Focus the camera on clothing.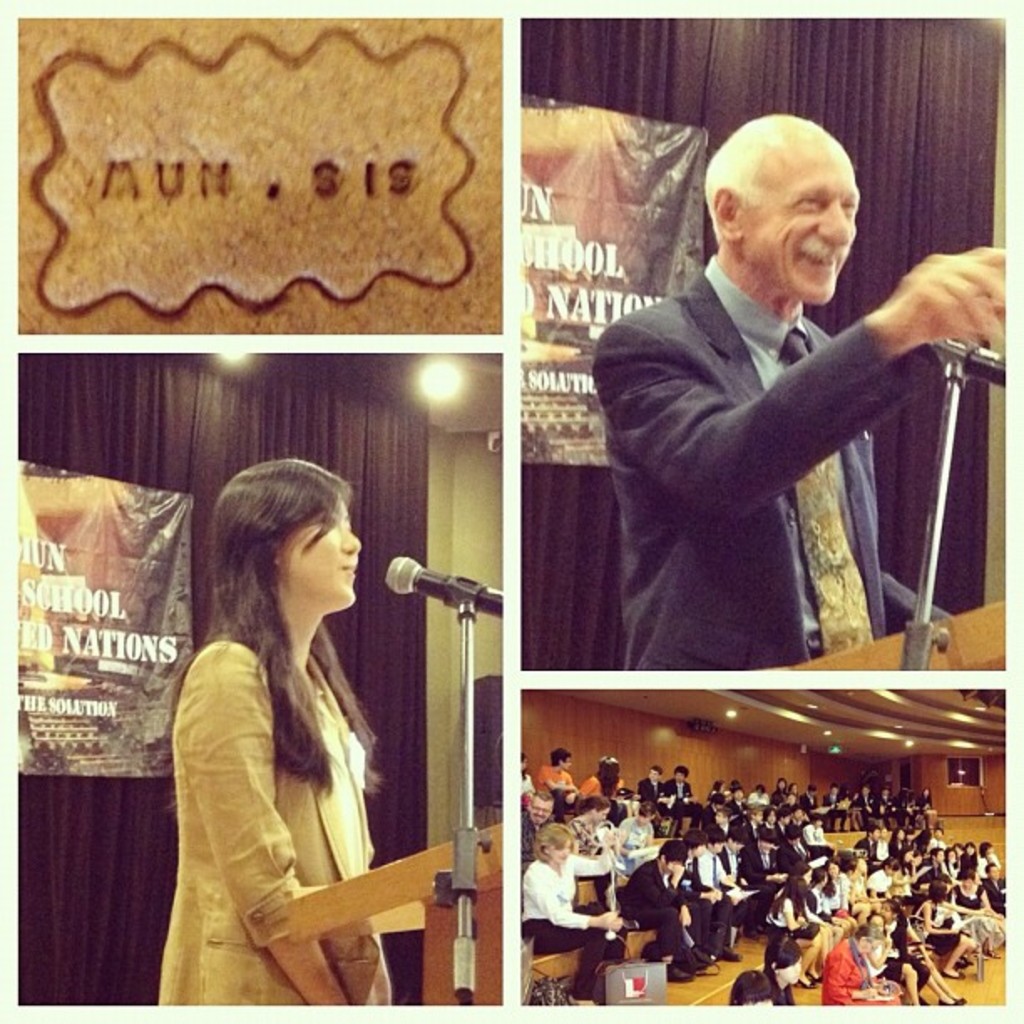
Focus region: Rect(584, 773, 596, 796).
